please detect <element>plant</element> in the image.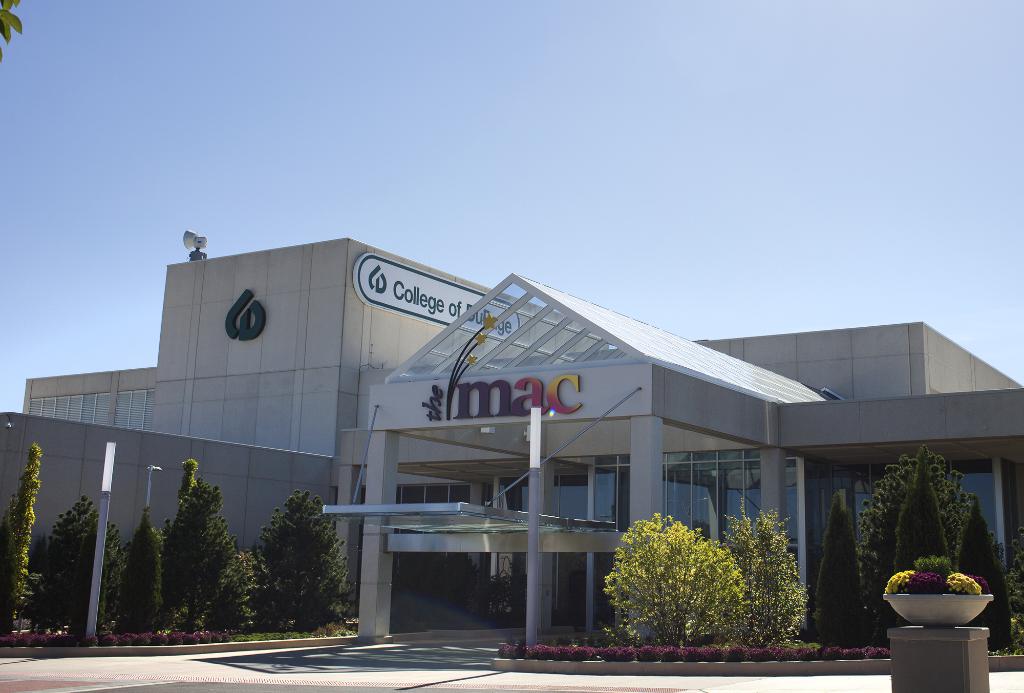
bbox(885, 446, 959, 661).
